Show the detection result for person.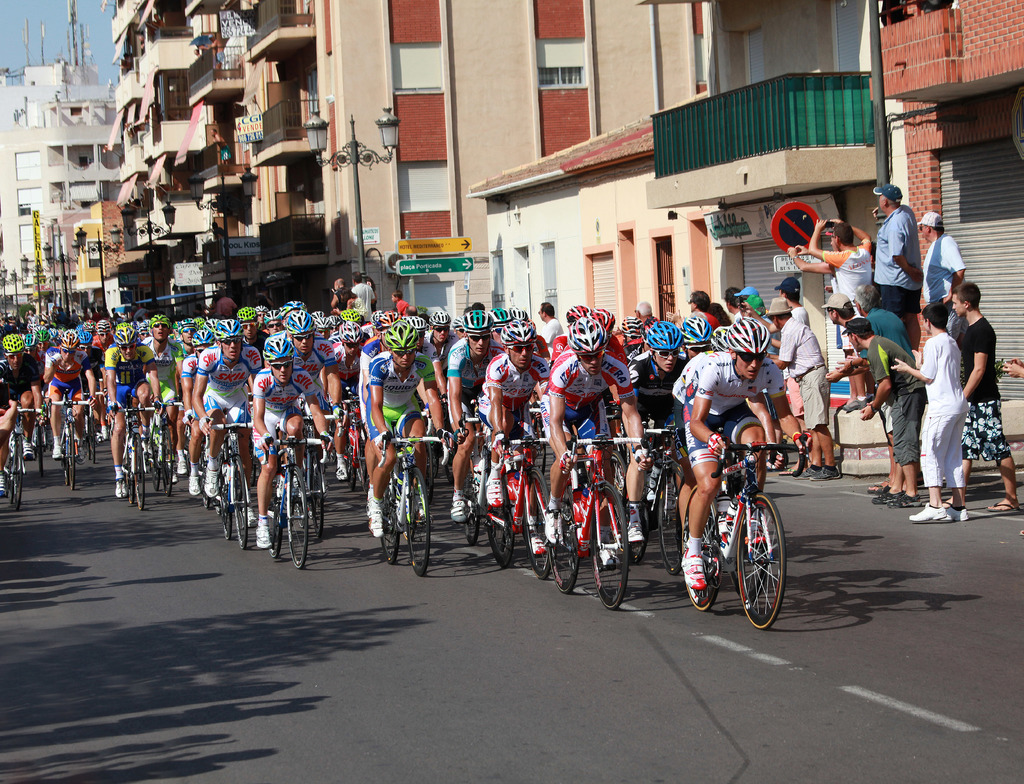
l=541, t=302, r=568, b=348.
